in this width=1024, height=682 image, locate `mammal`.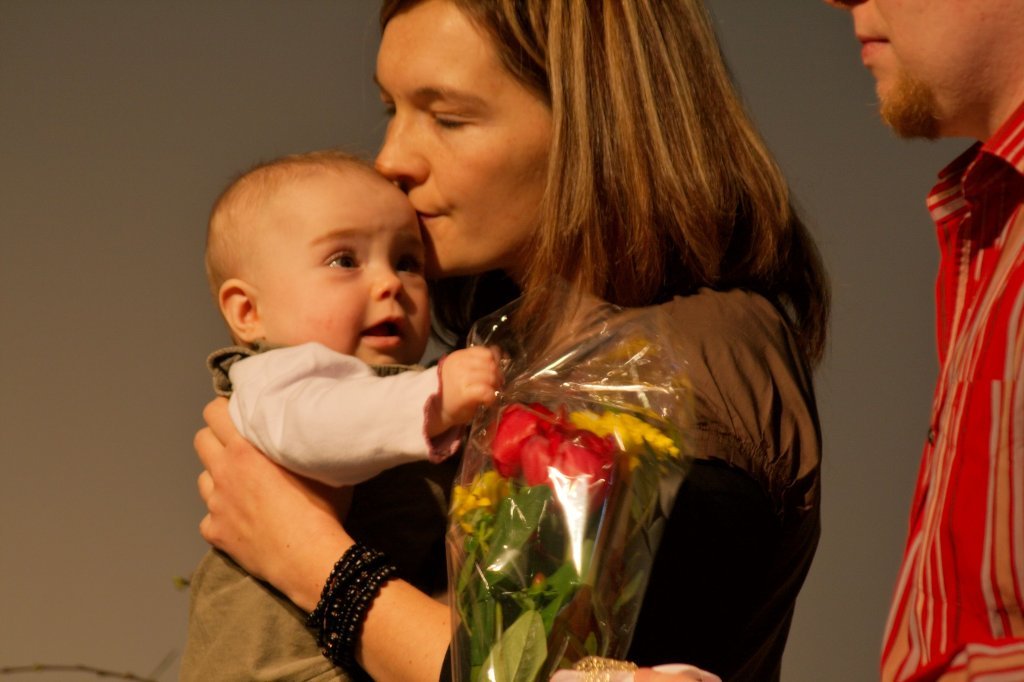
Bounding box: {"x1": 257, "y1": 11, "x2": 837, "y2": 615}.
